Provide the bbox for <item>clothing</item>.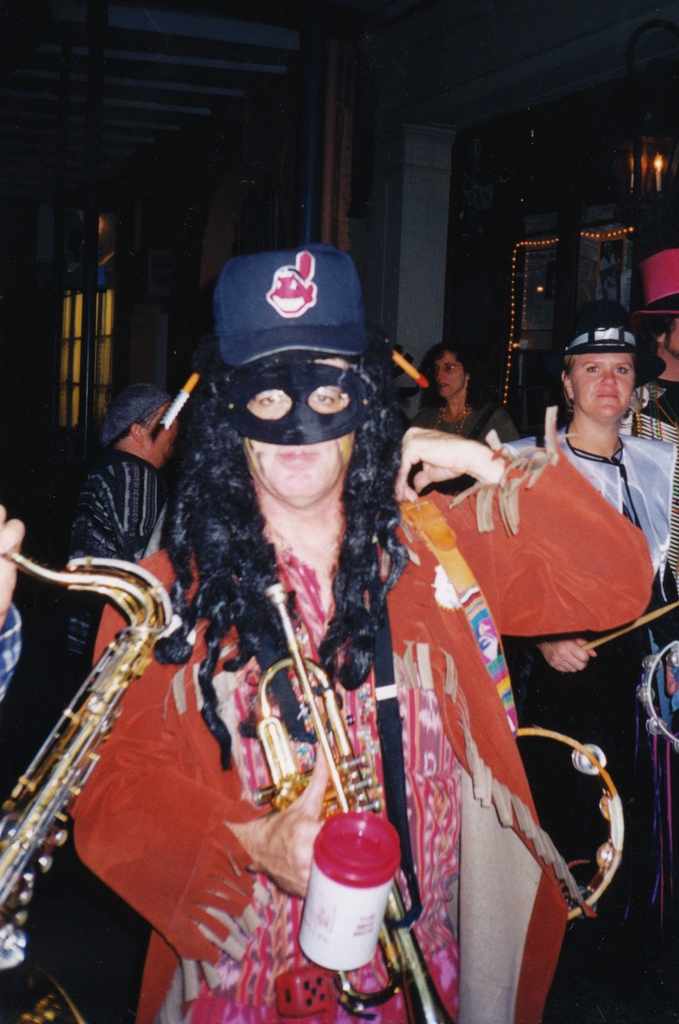
632,376,678,423.
